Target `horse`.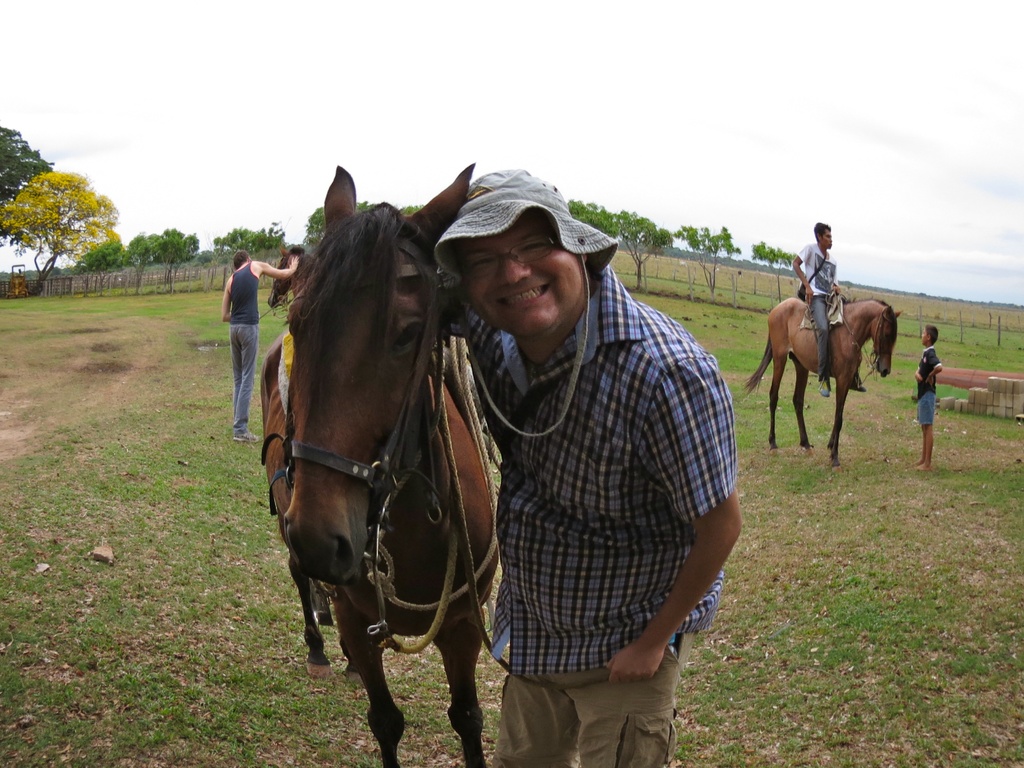
Target region: detection(262, 244, 312, 311).
